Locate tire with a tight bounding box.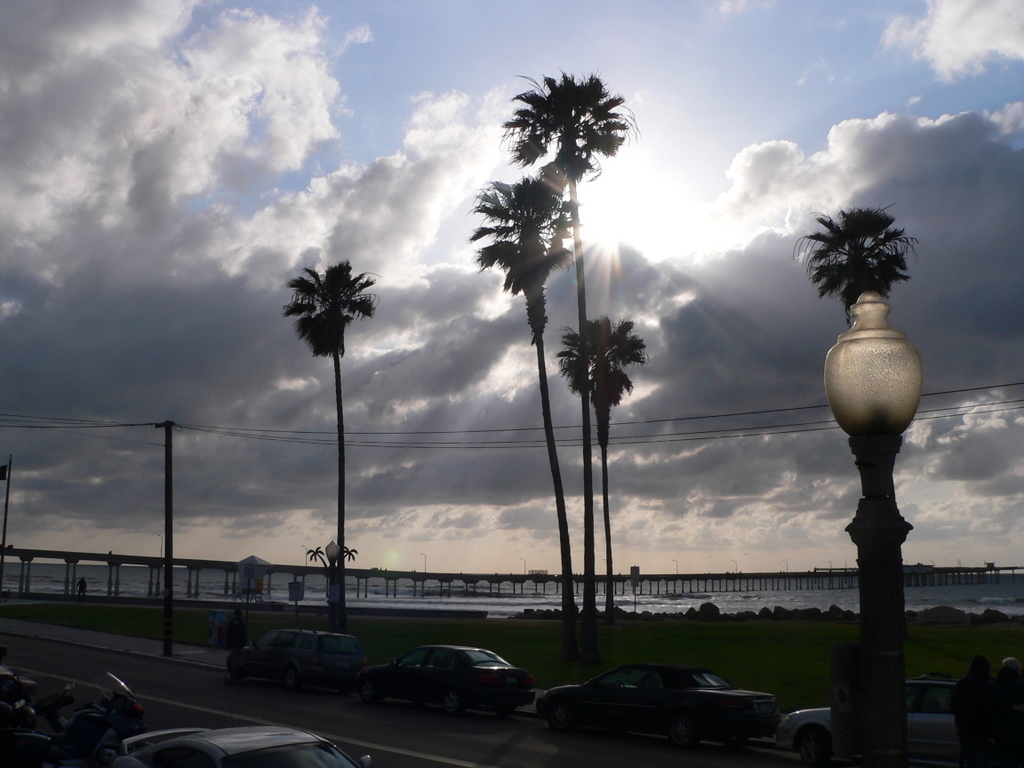
<box>548,705,568,730</box>.
